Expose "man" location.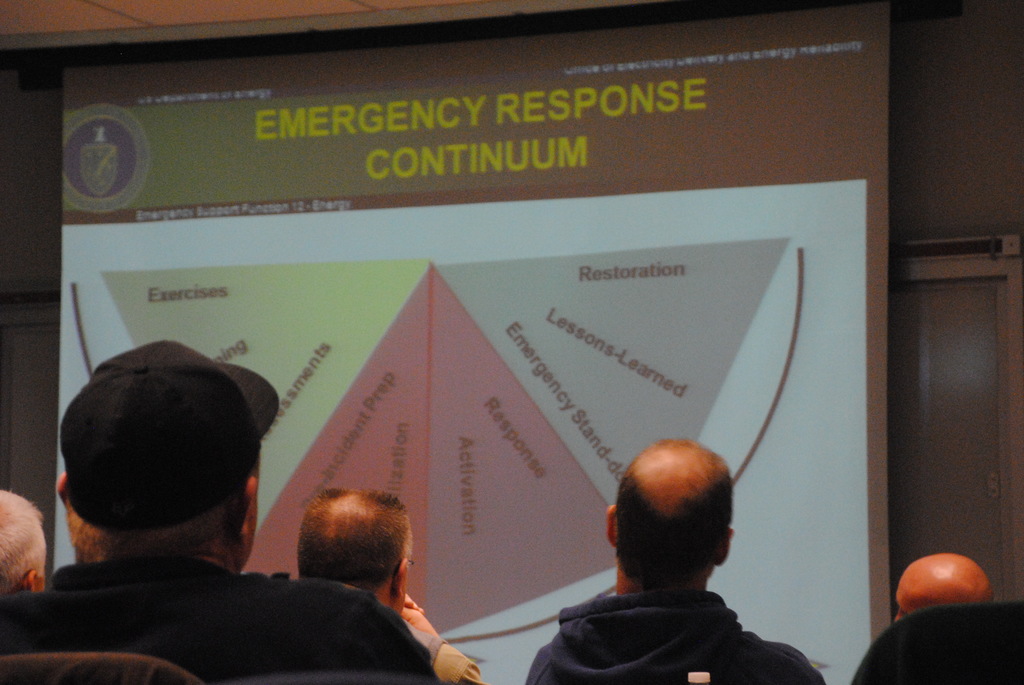
Exposed at crop(0, 336, 444, 684).
